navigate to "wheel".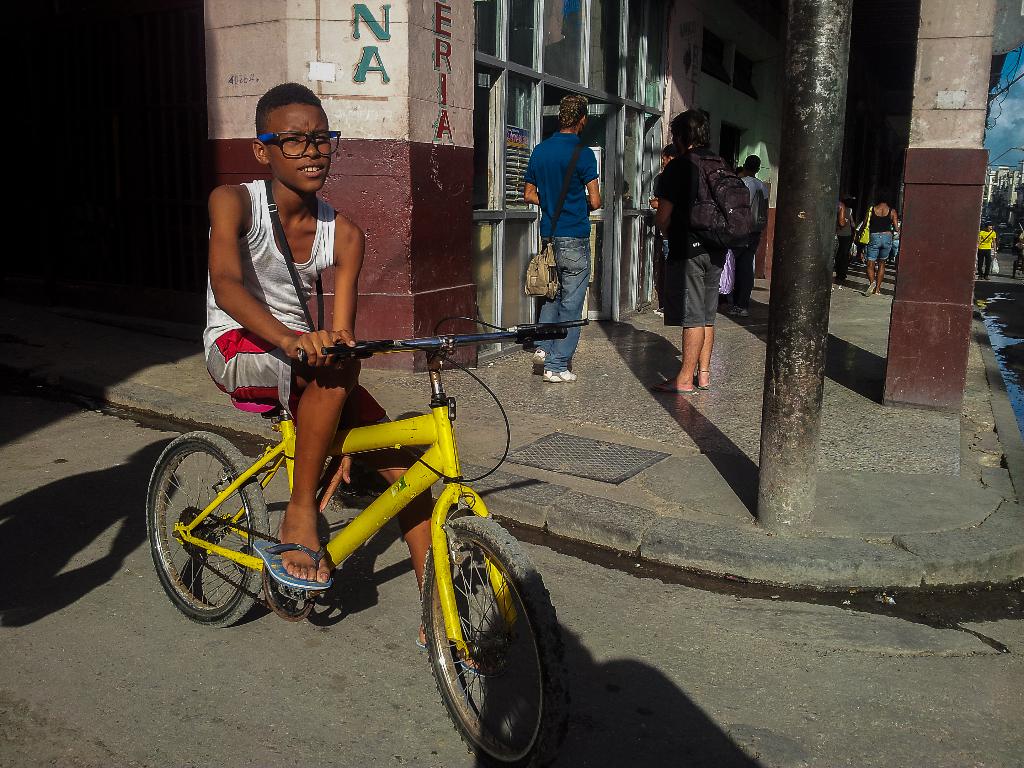
Navigation target: {"x1": 147, "y1": 429, "x2": 266, "y2": 625}.
